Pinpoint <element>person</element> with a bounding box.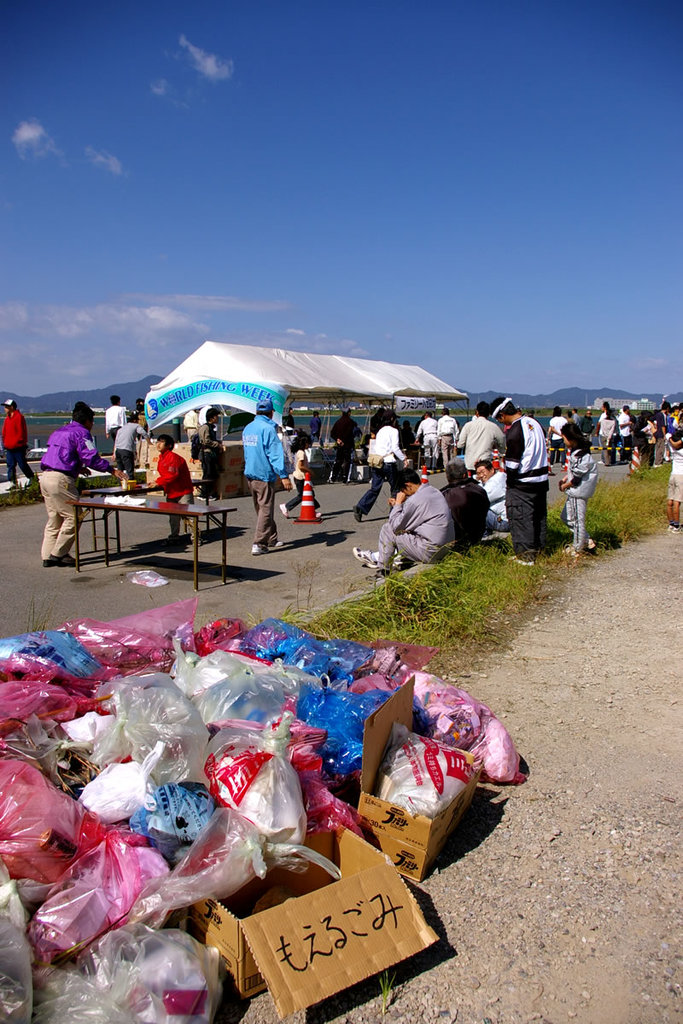
[557, 428, 593, 560].
